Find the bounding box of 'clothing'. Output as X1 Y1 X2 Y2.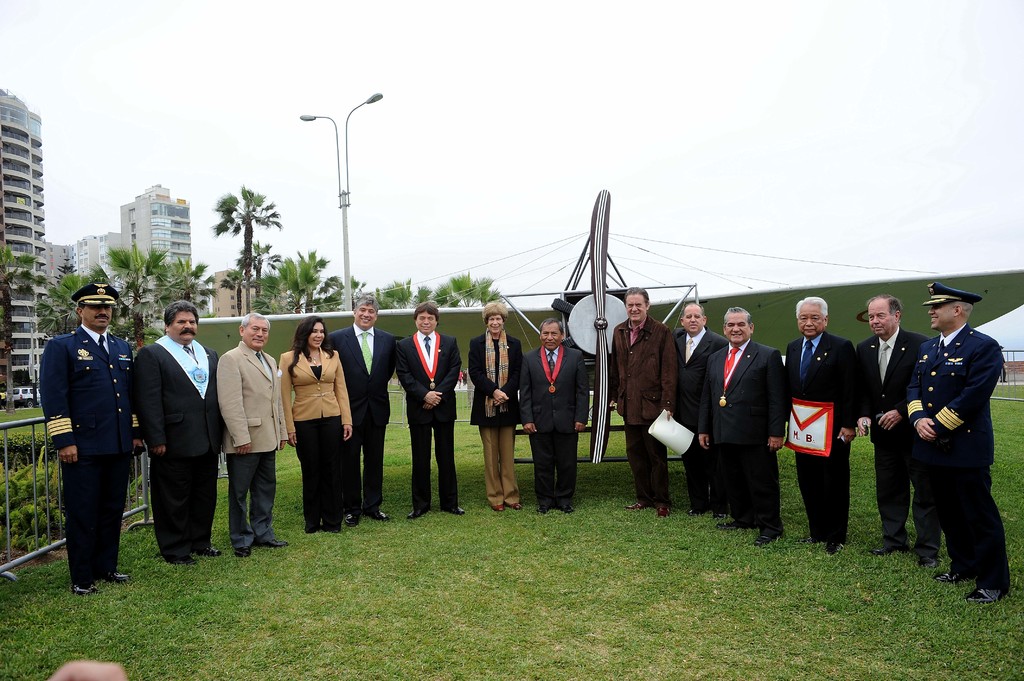
716 346 783 443.
